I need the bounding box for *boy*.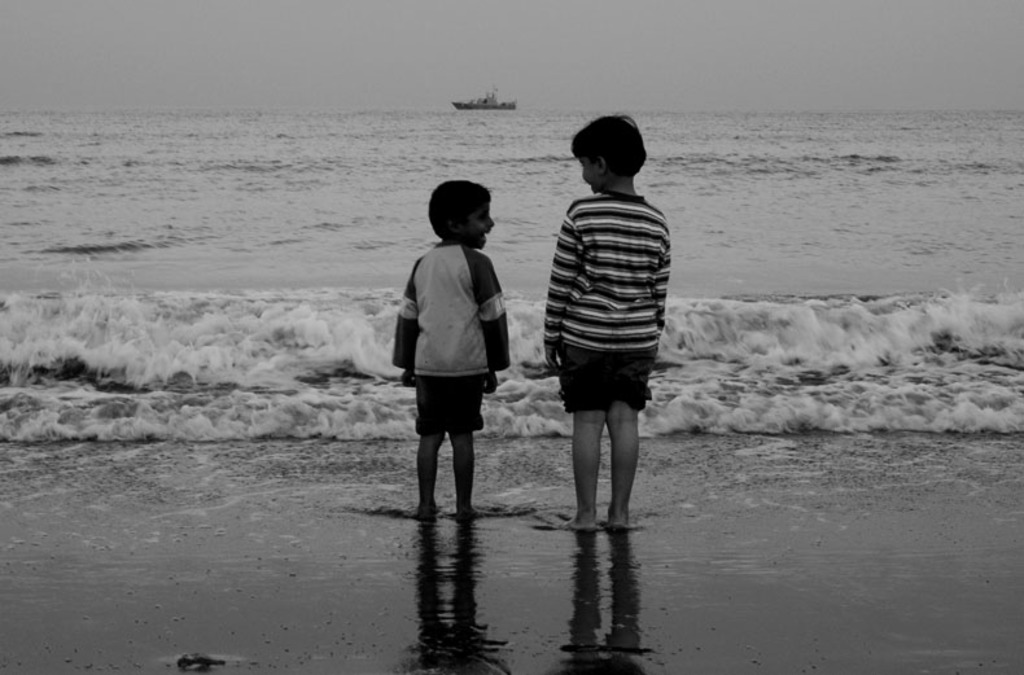
Here it is: l=385, t=179, r=529, b=530.
